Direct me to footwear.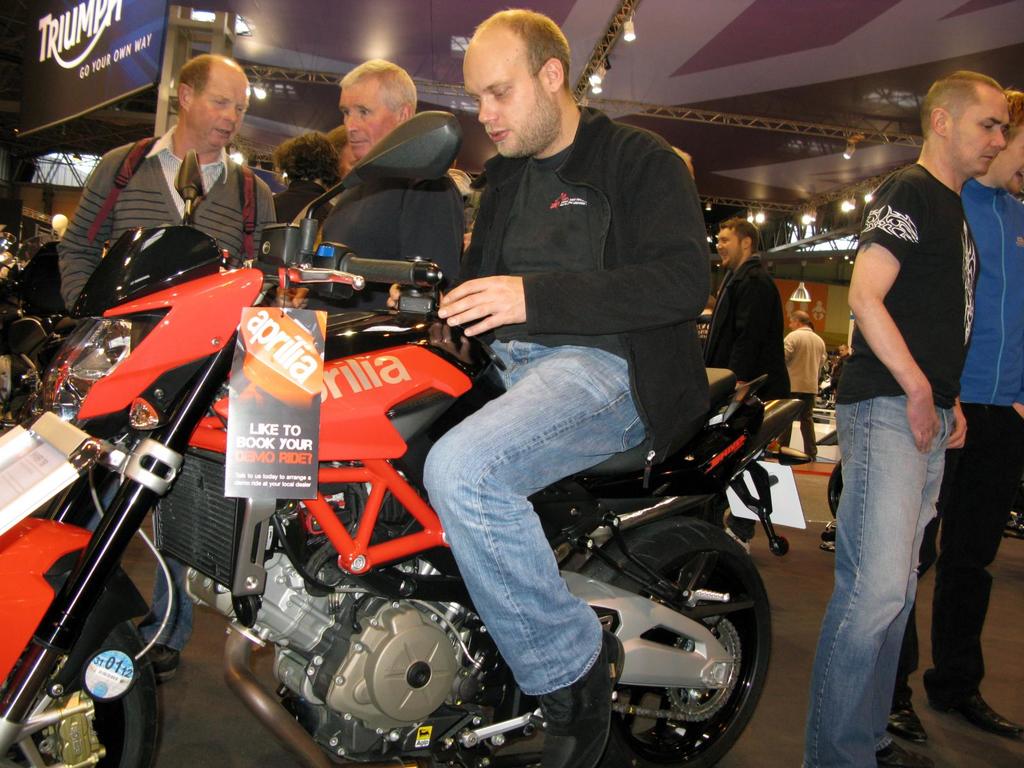
Direction: left=537, top=631, right=625, bottom=767.
